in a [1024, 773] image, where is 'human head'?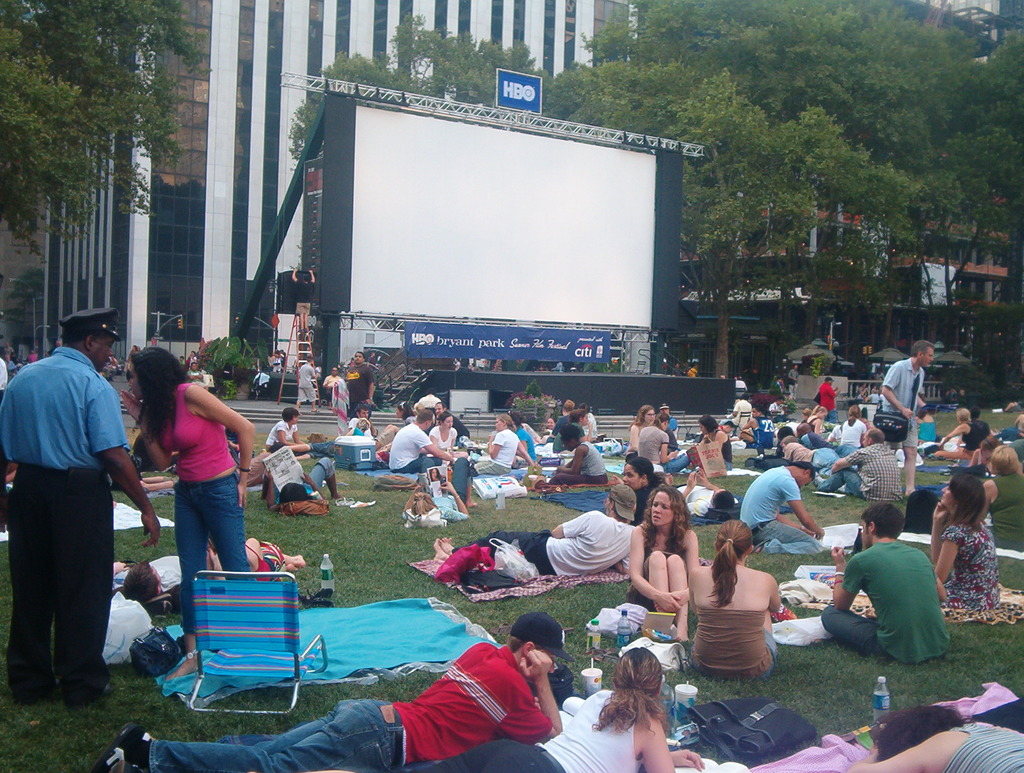
510/615/565/674.
